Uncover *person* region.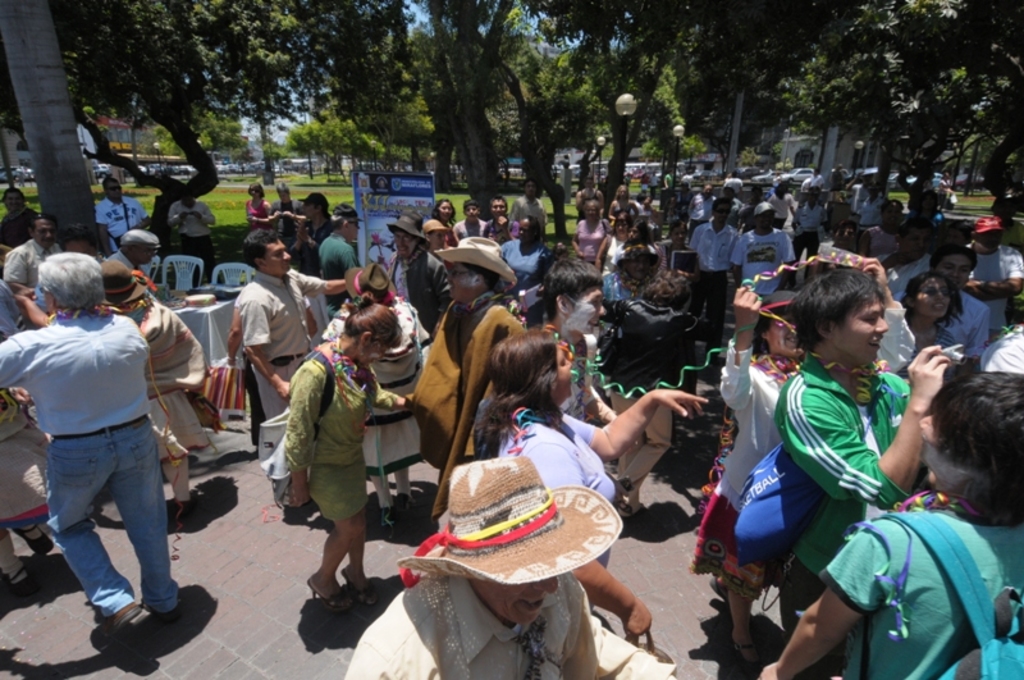
Uncovered: (x1=970, y1=211, x2=1023, y2=333).
